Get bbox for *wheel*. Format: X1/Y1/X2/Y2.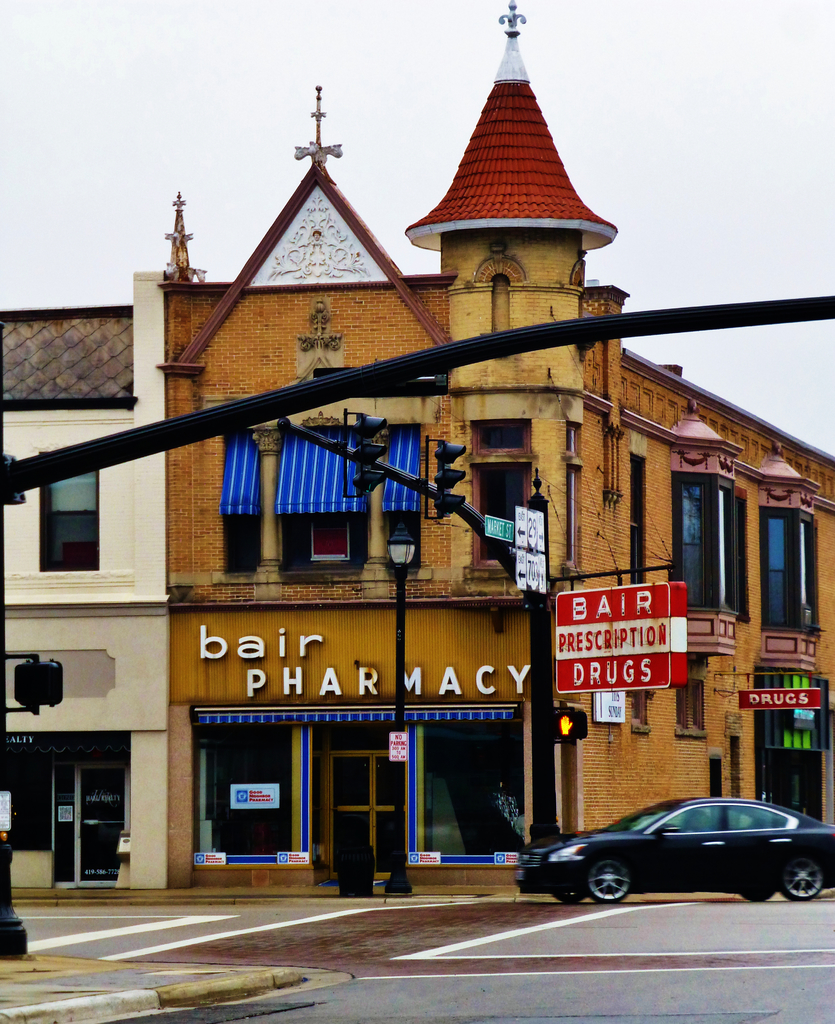
783/858/823/904.
